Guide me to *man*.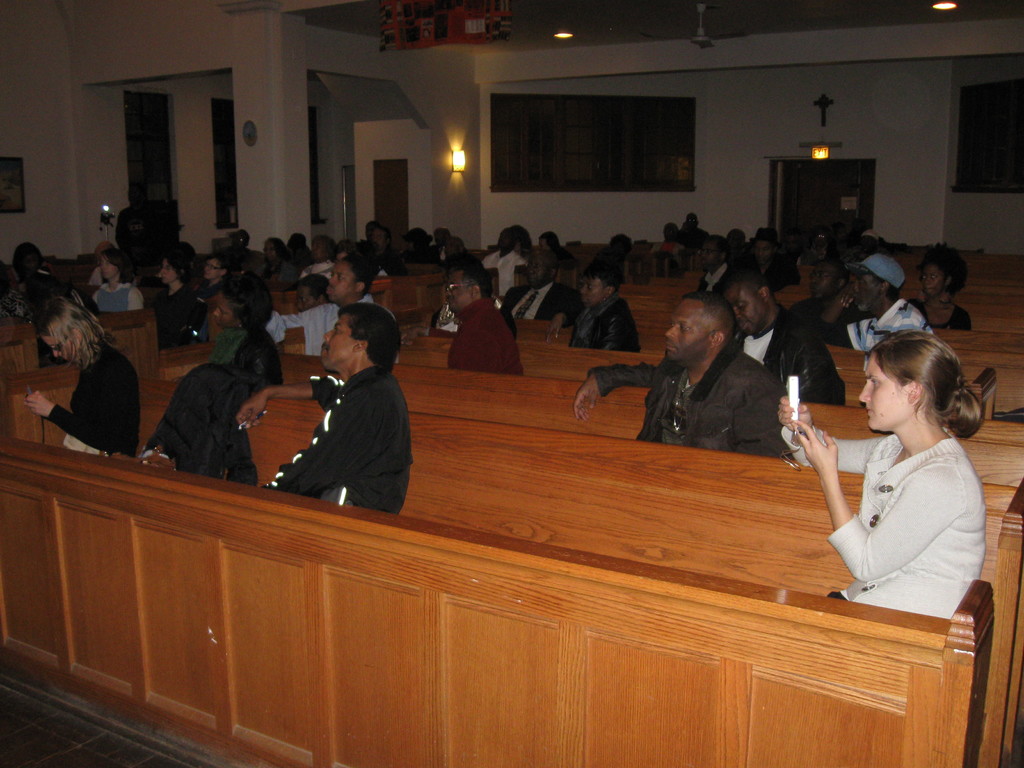
Guidance: left=532, top=230, right=583, bottom=287.
